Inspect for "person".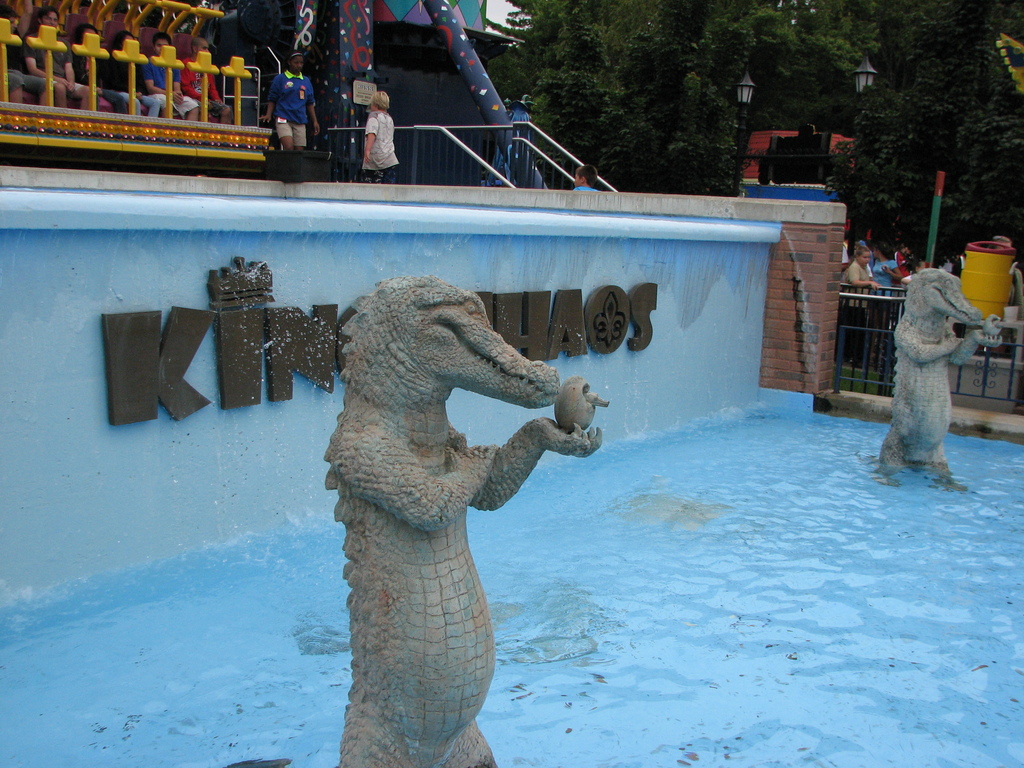
Inspection: (x1=255, y1=45, x2=316, y2=163).
